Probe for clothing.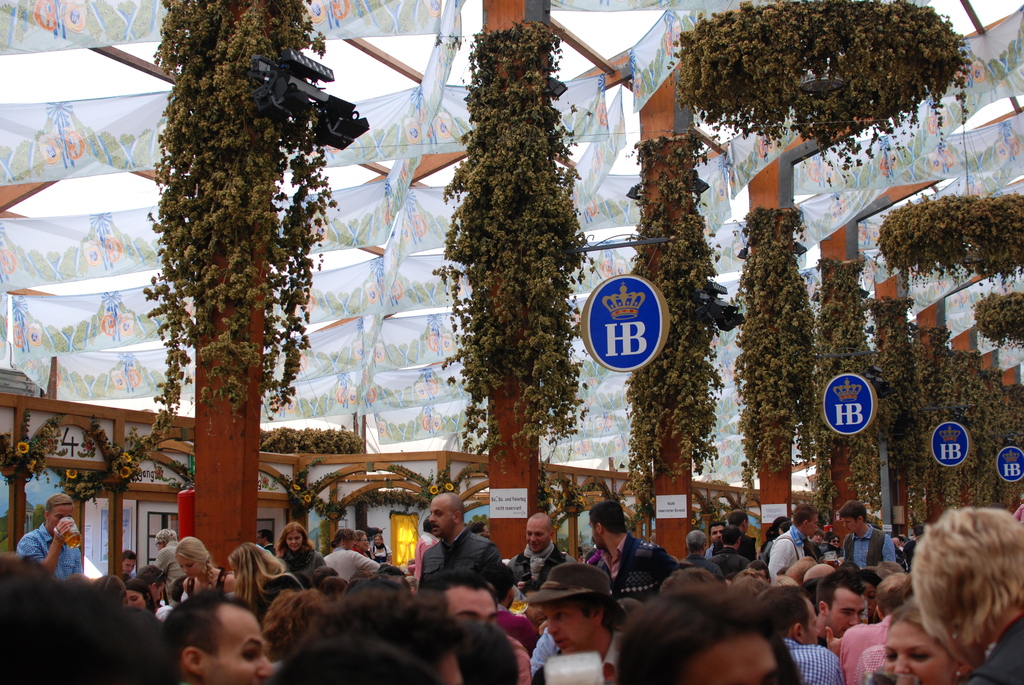
Probe result: [175,562,242,602].
